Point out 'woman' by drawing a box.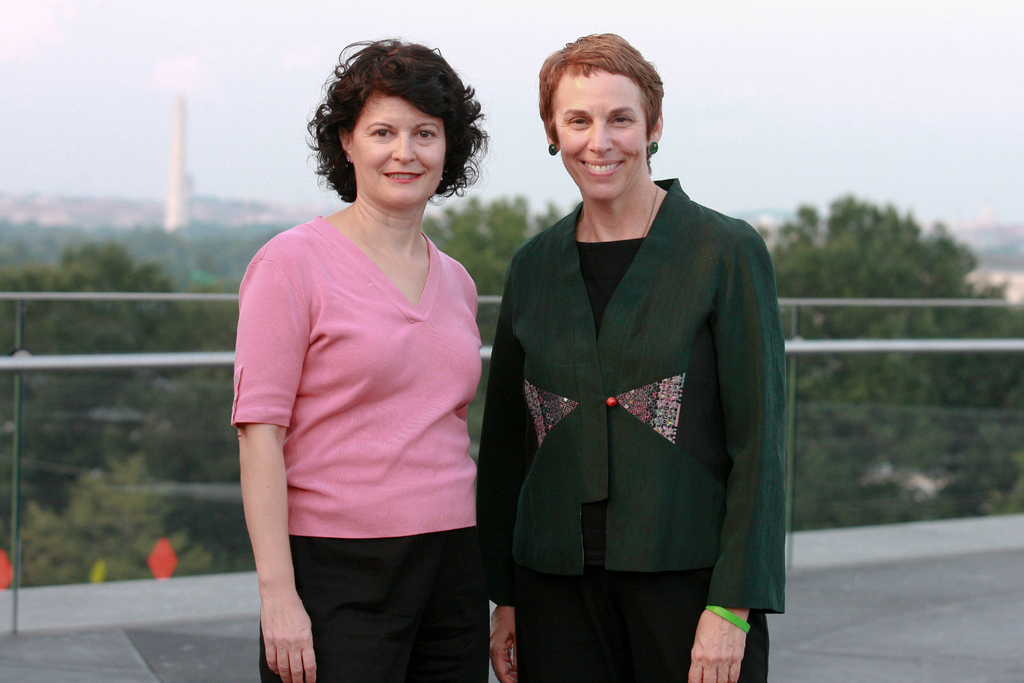
(x1=474, y1=35, x2=792, y2=682).
